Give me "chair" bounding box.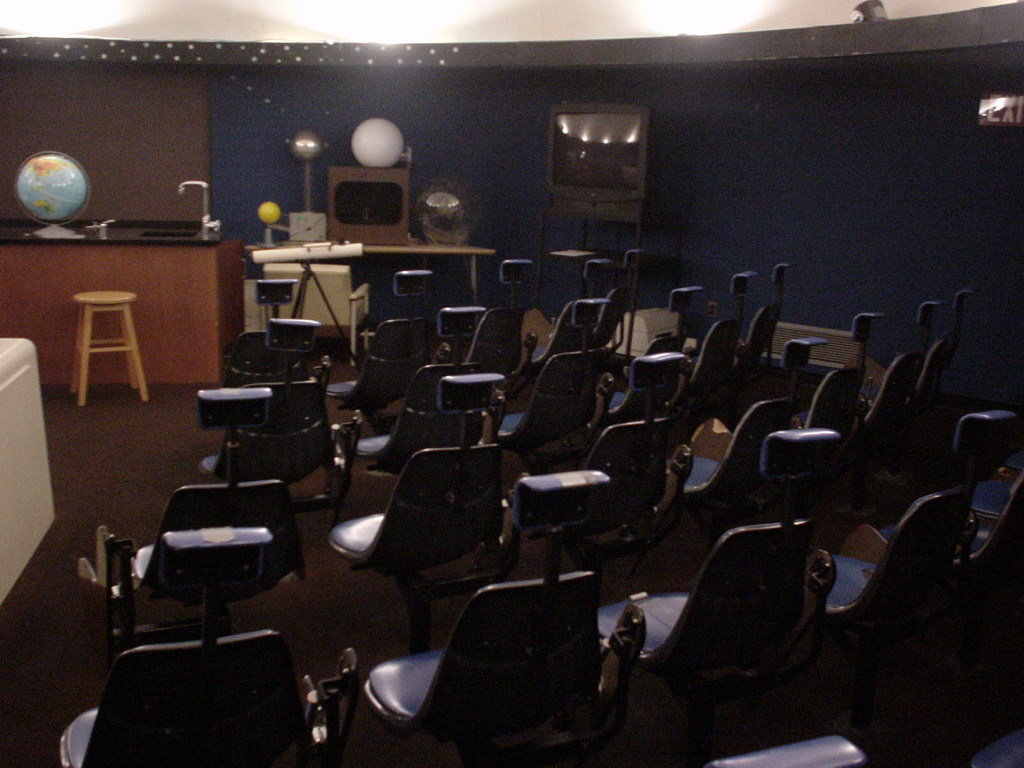
(710, 735, 868, 767).
